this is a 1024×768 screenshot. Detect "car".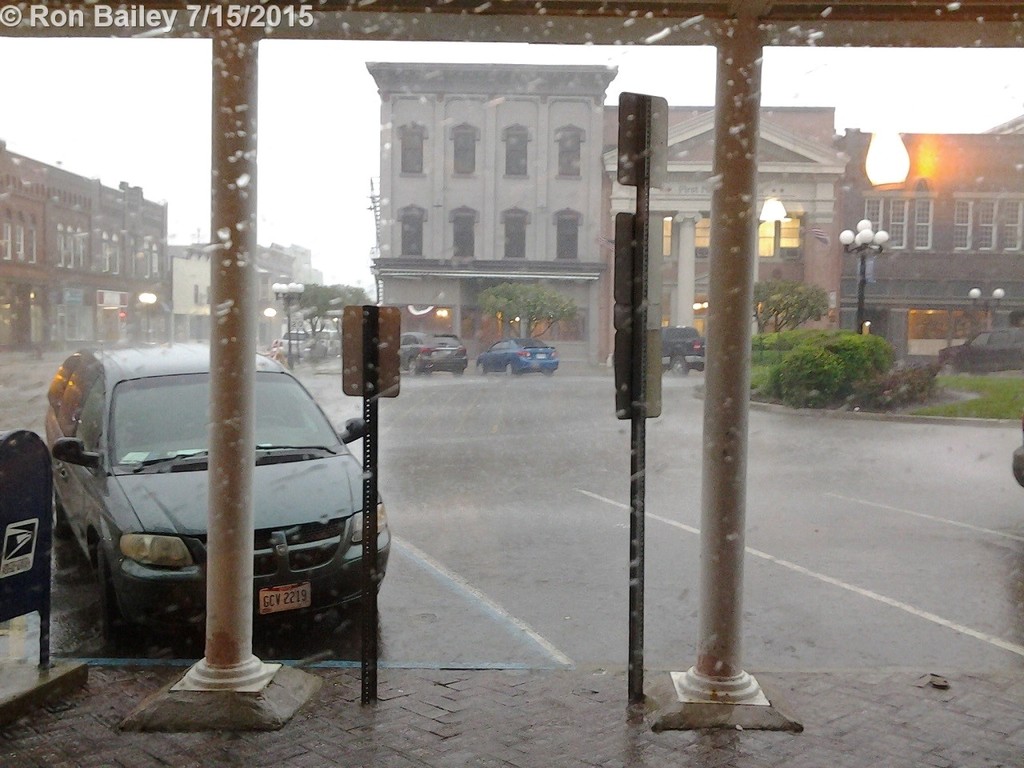
x1=477 y1=338 x2=558 y2=376.
